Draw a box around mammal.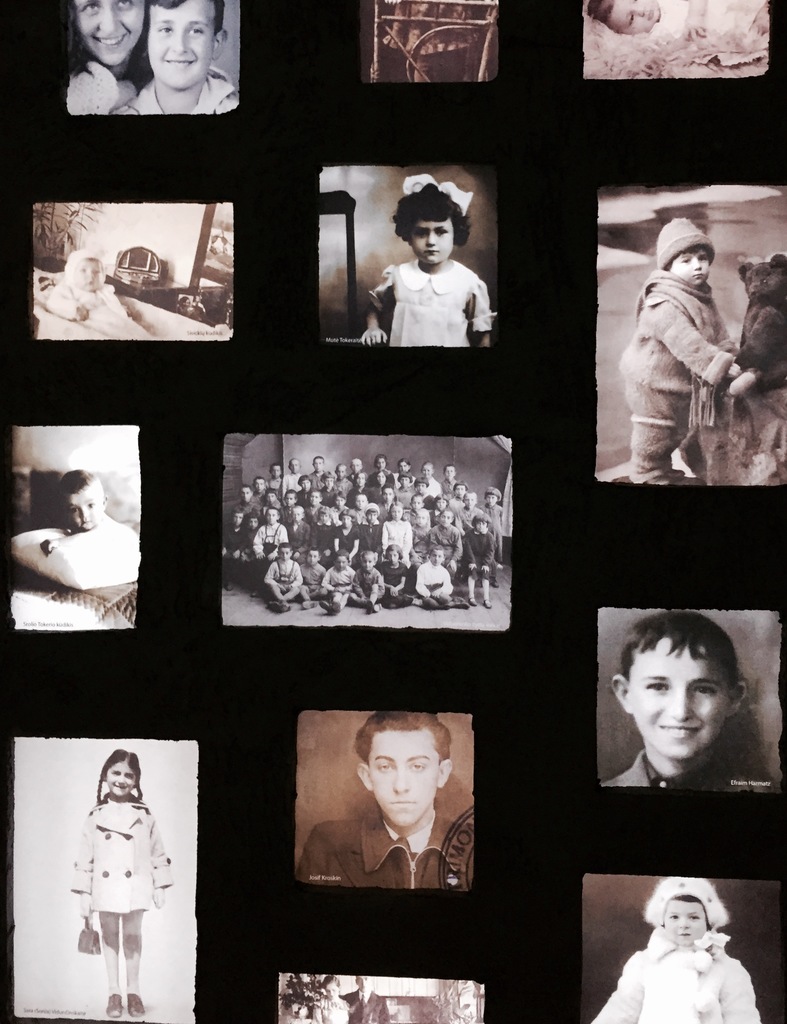
BBox(66, 747, 171, 1018).
